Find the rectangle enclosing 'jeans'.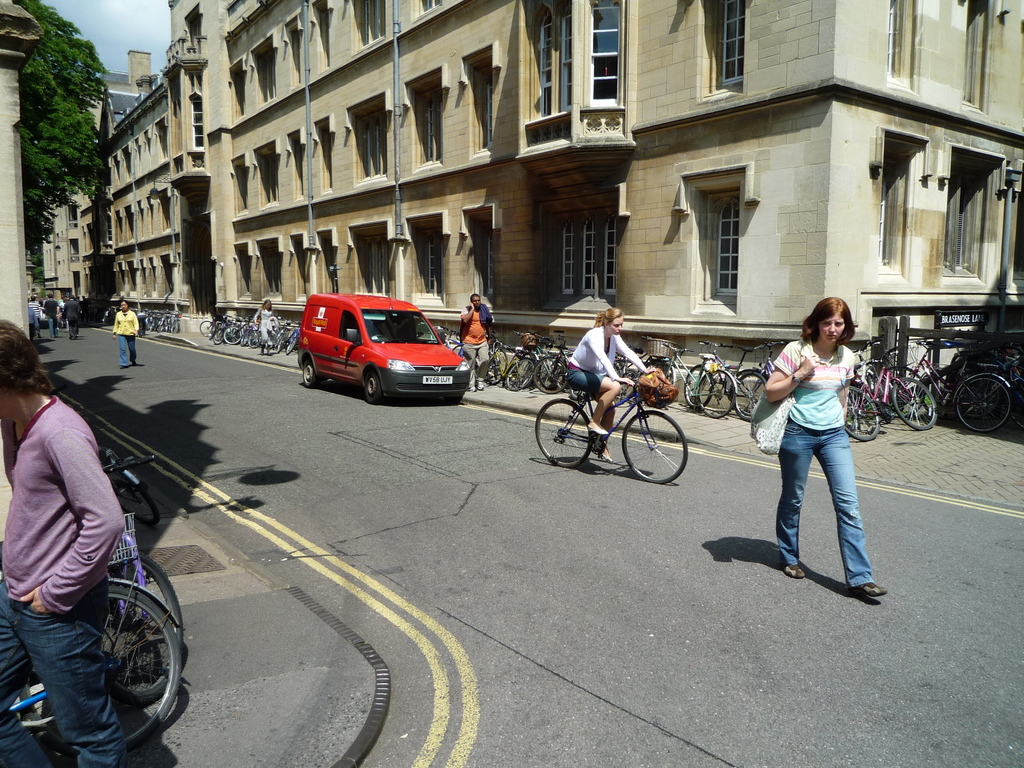
crop(119, 335, 140, 365).
